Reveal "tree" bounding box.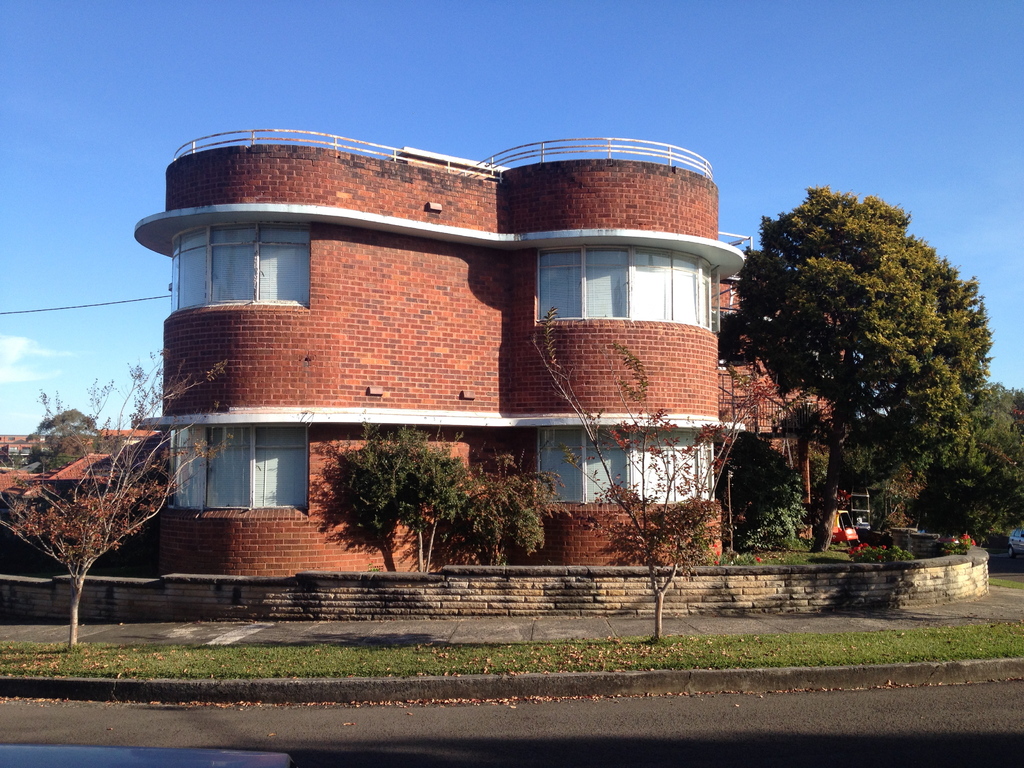
Revealed: x1=436 y1=443 x2=570 y2=569.
